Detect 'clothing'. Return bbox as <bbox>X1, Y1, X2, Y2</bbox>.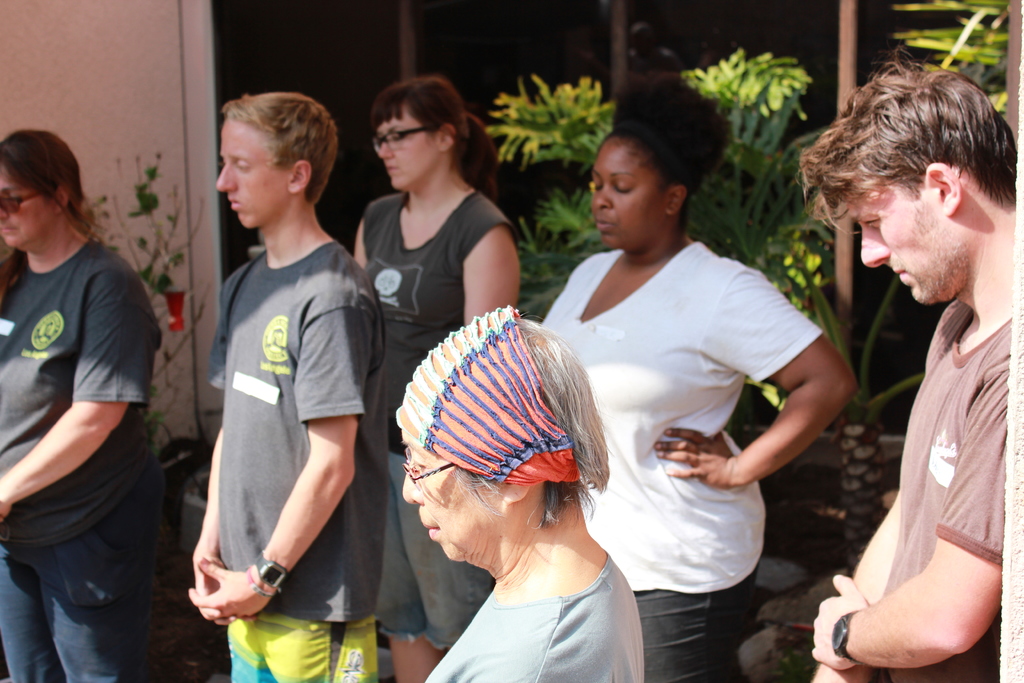
<bbox>872, 292, 1016, 682</bbox>.
